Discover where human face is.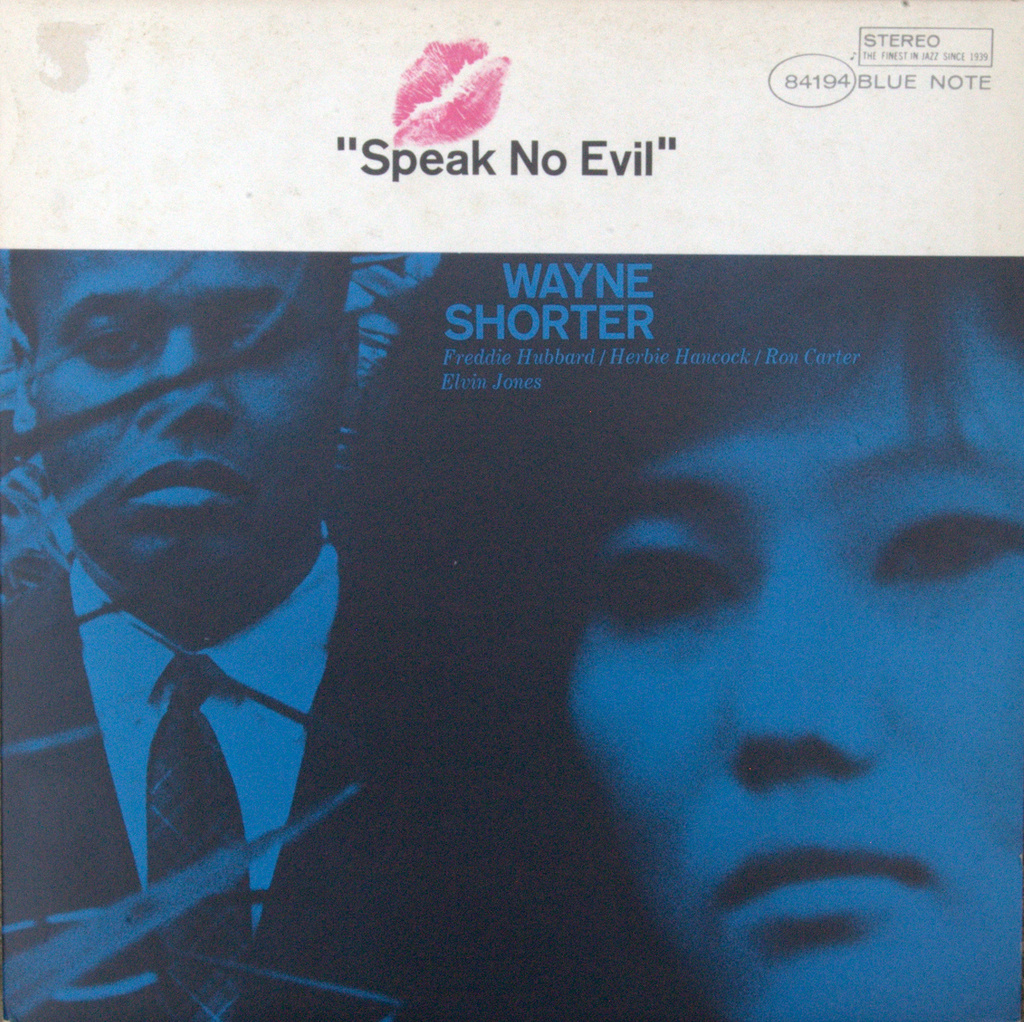
Discovered at x1=33 y1=249 x2=338 y2=600.
